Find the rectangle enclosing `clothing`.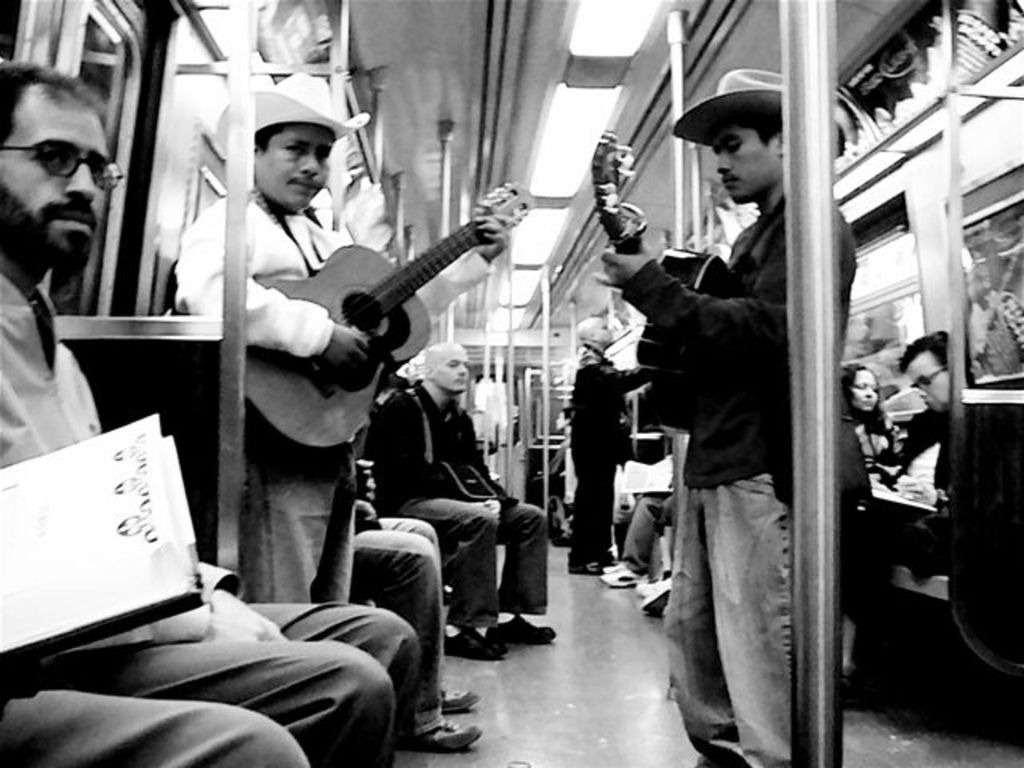
region(622, 186, 858, 766).
